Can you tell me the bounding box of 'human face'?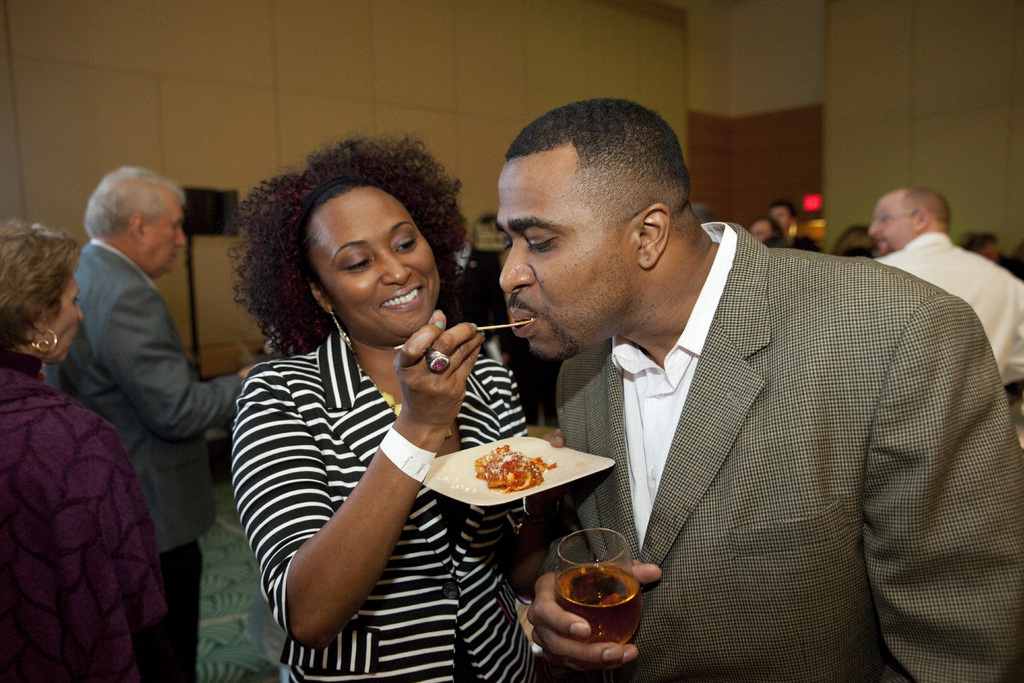
rect(37, 275, 83, 365).
